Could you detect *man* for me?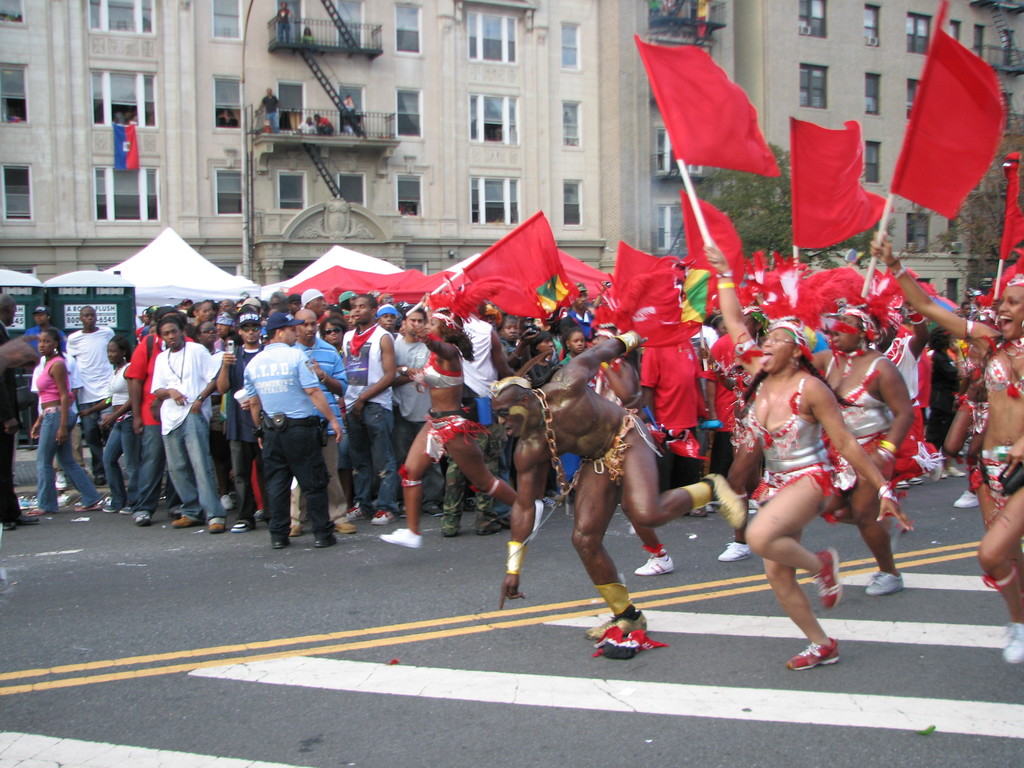
Detection result: [374,302,401,338].
